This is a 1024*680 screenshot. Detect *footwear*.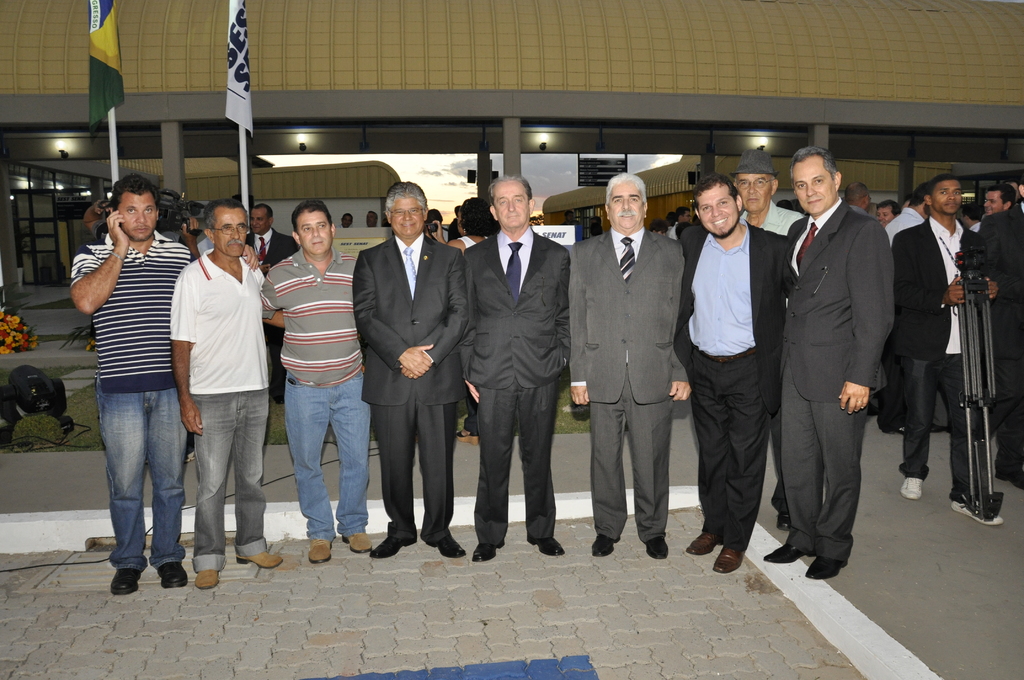
(901,466,919,498).
